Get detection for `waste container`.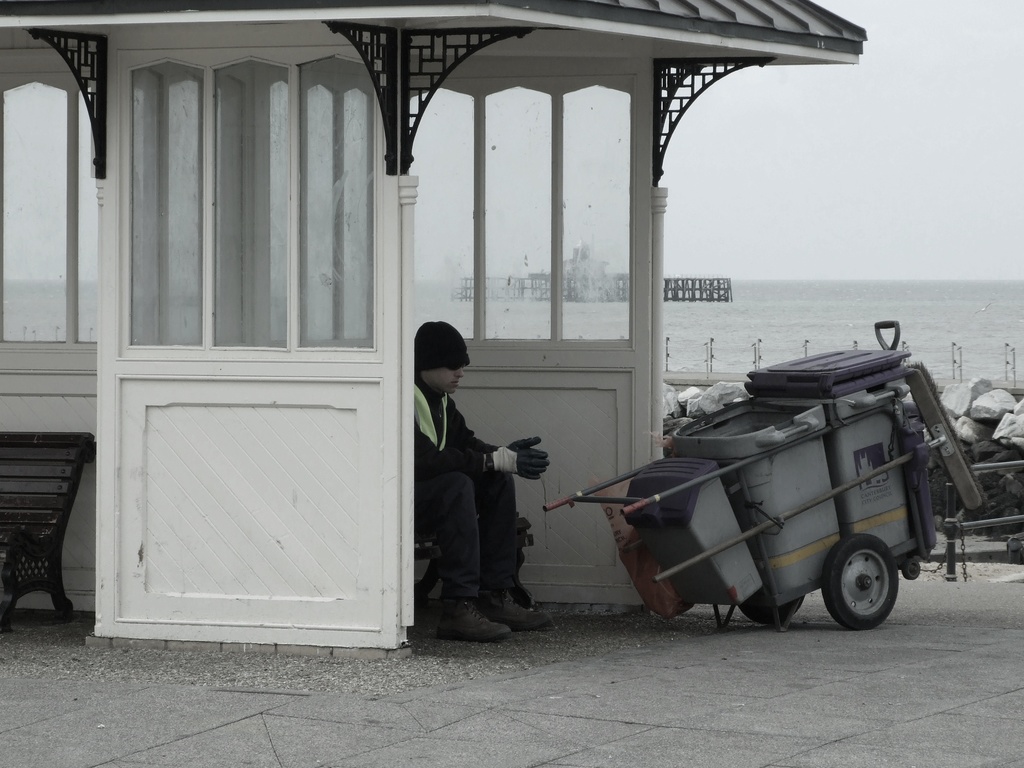
Detection: [623, 447, 781, 606].
